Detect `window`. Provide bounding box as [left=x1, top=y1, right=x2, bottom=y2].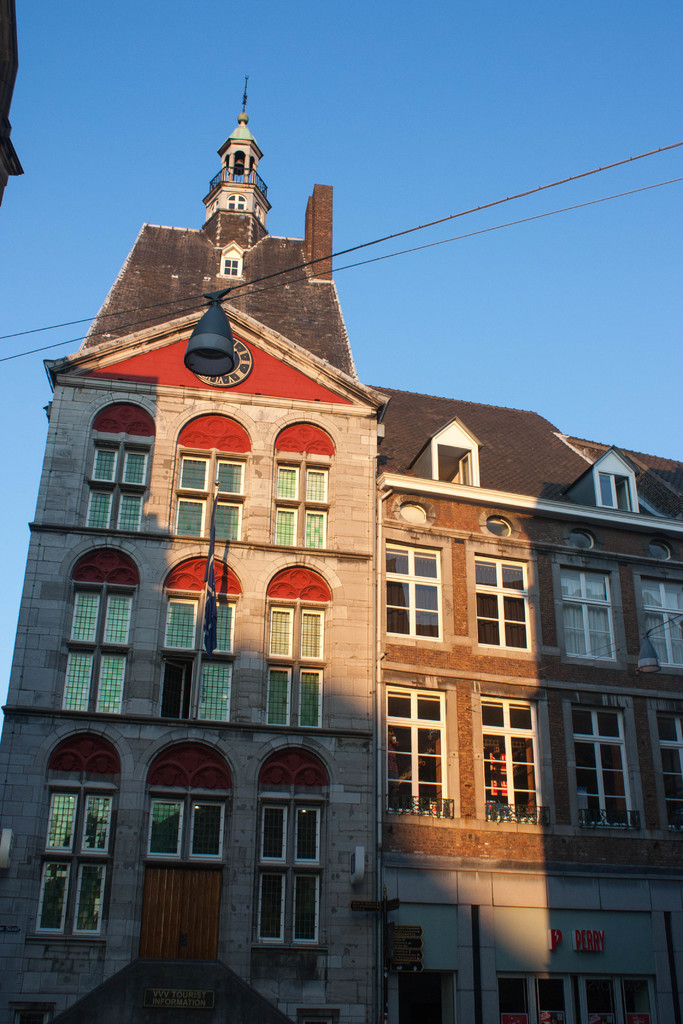
[left=31, top=781, right=111, bottom=940].
